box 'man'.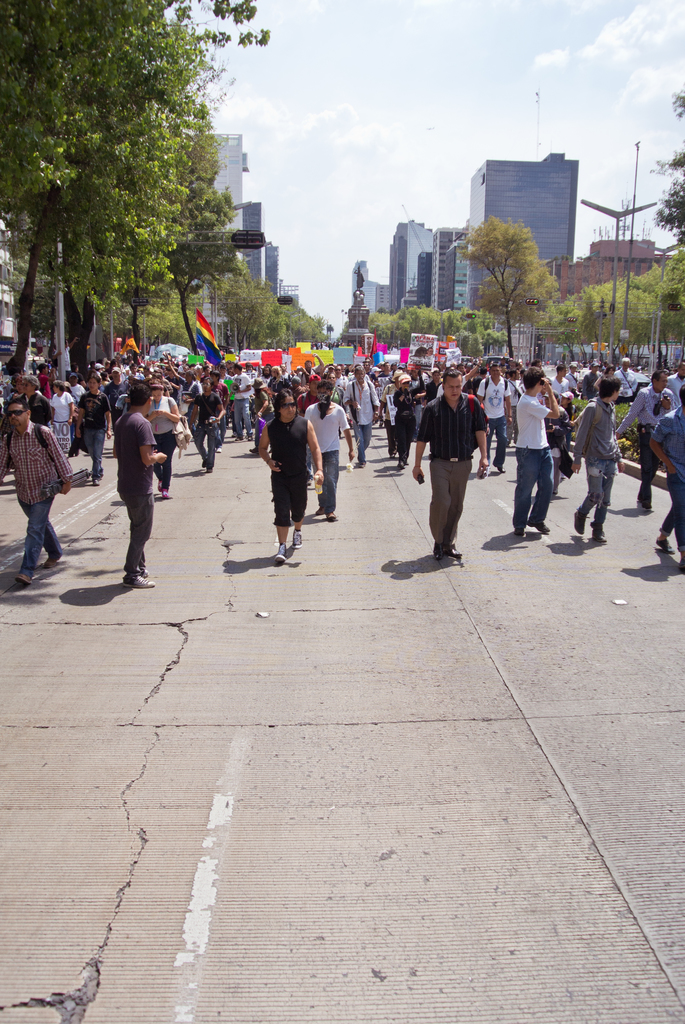
bbox=[513, 366, 557, 538].
